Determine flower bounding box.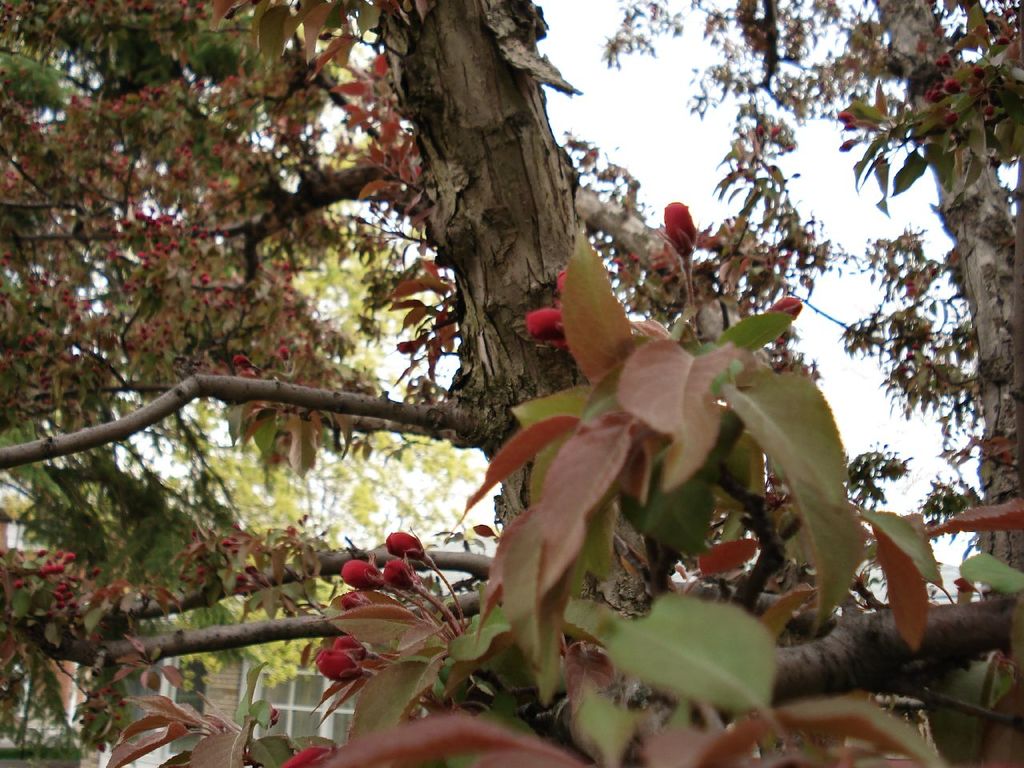
Determined: left=661, top=197, right=697, bottom=257.
